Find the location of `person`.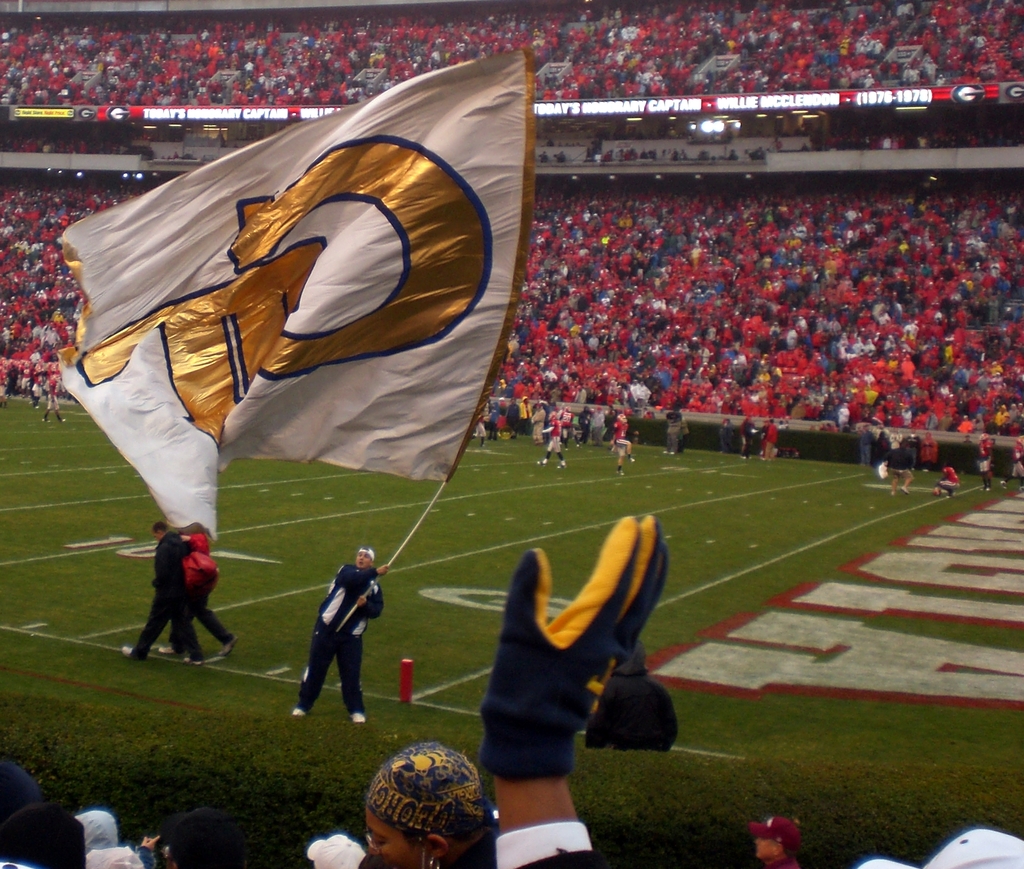
Location: l=584, t=642, r=675, b=755.
